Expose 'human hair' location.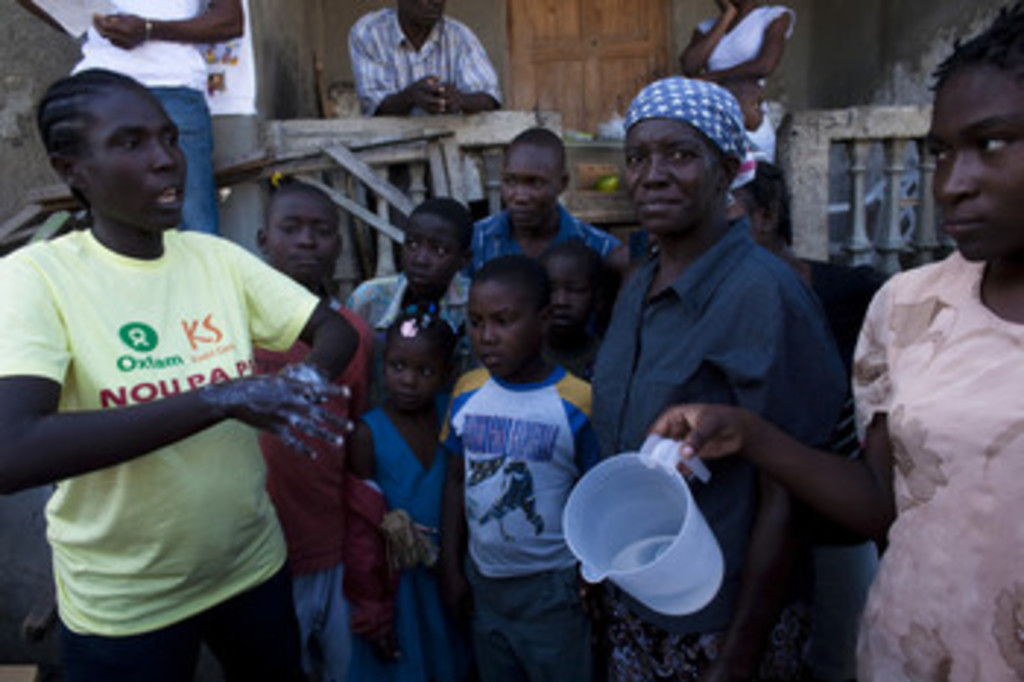
Exposed at box(922, 0, 1021, 97).
